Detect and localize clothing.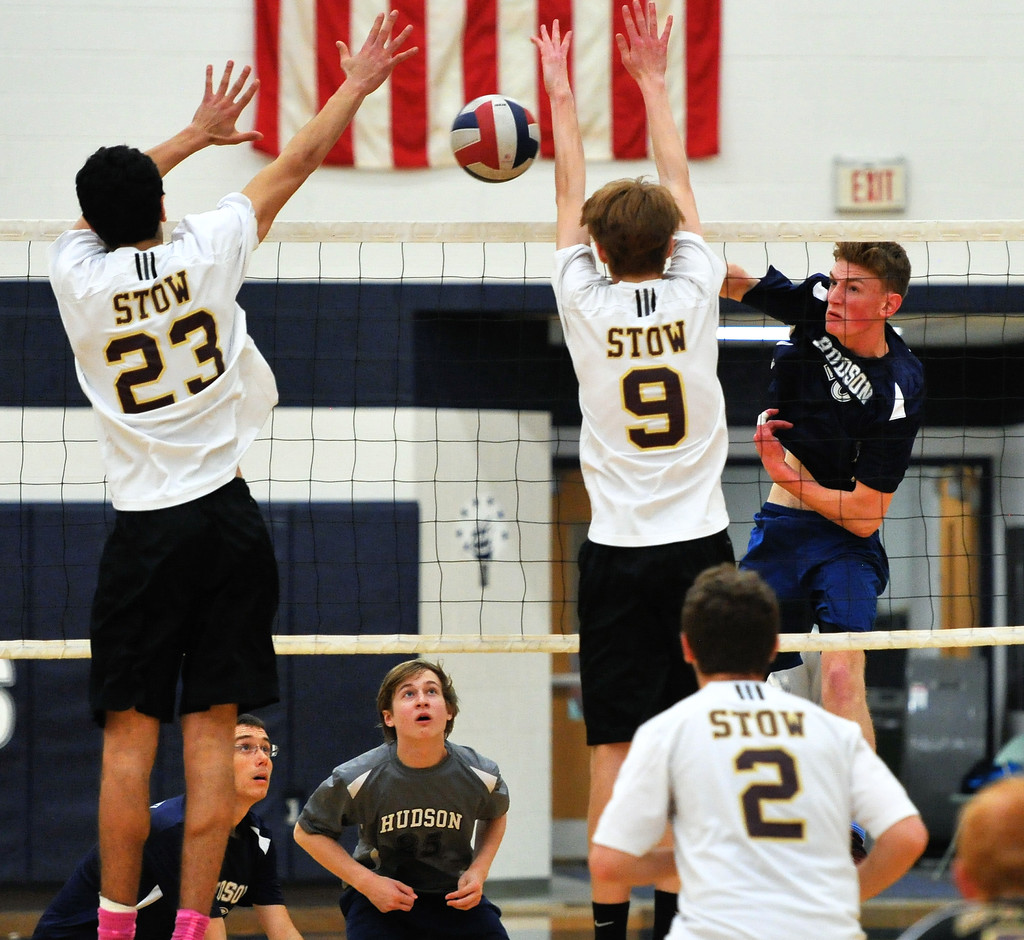
Localized at Rect(550, 239, 733, 748).
